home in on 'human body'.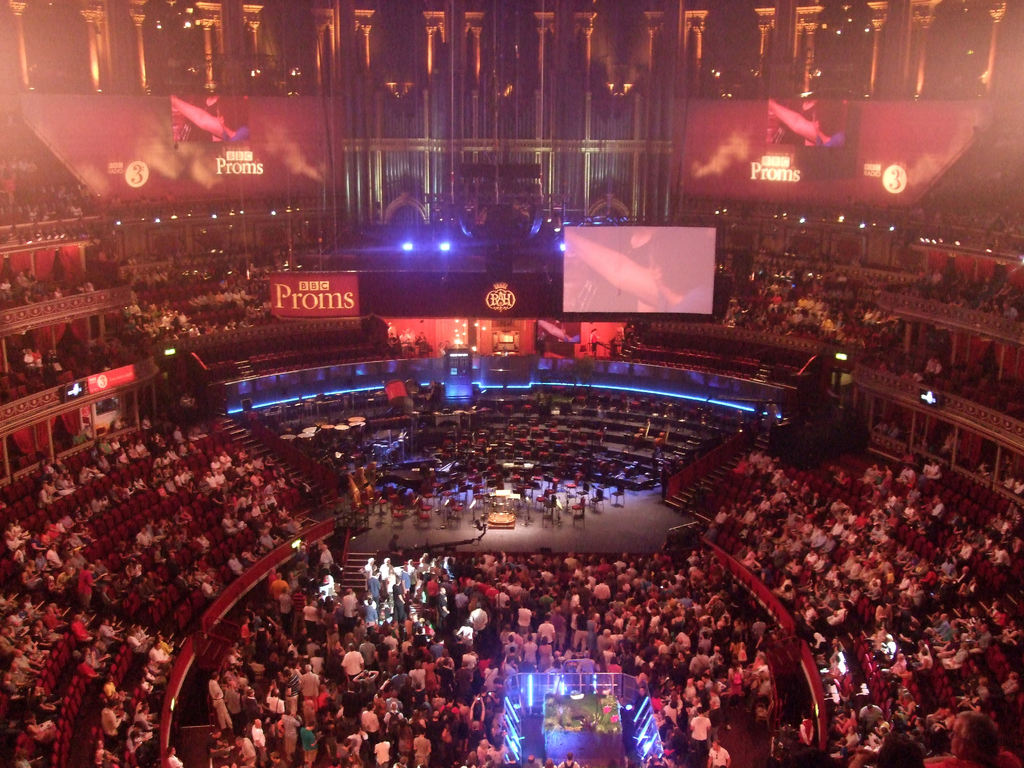
Homed in at <bbox>870, 724, 877, 740</bbox>.
